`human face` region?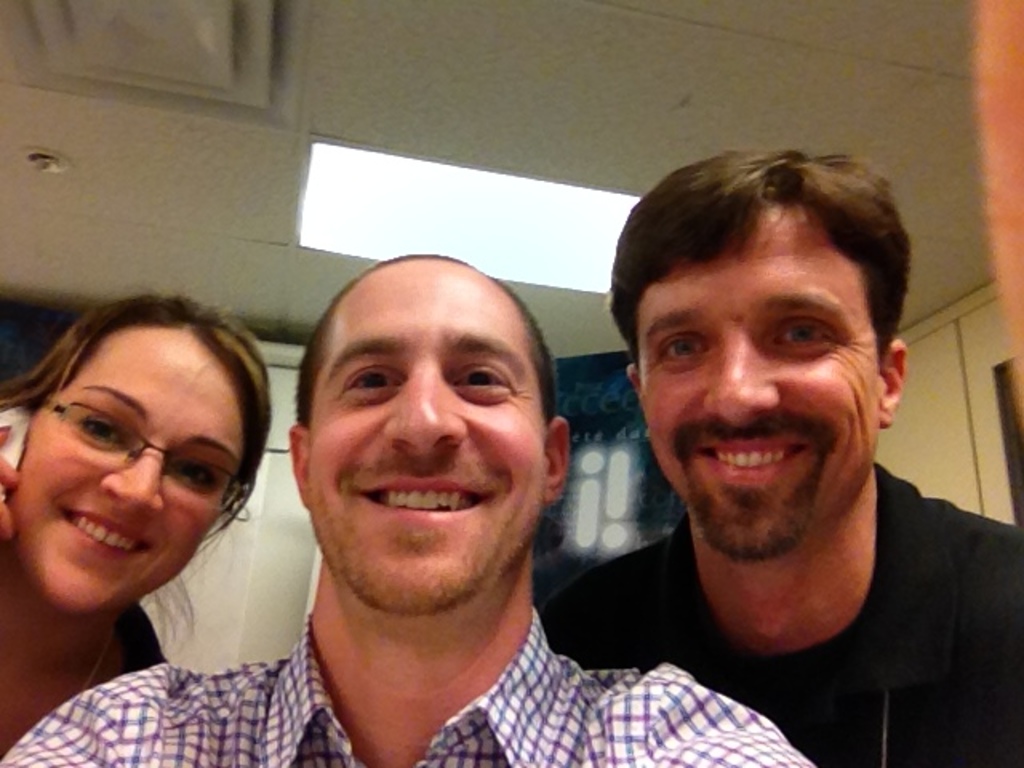
{"left": 309, "top": 259, "right": 547, "bottom": 614}
